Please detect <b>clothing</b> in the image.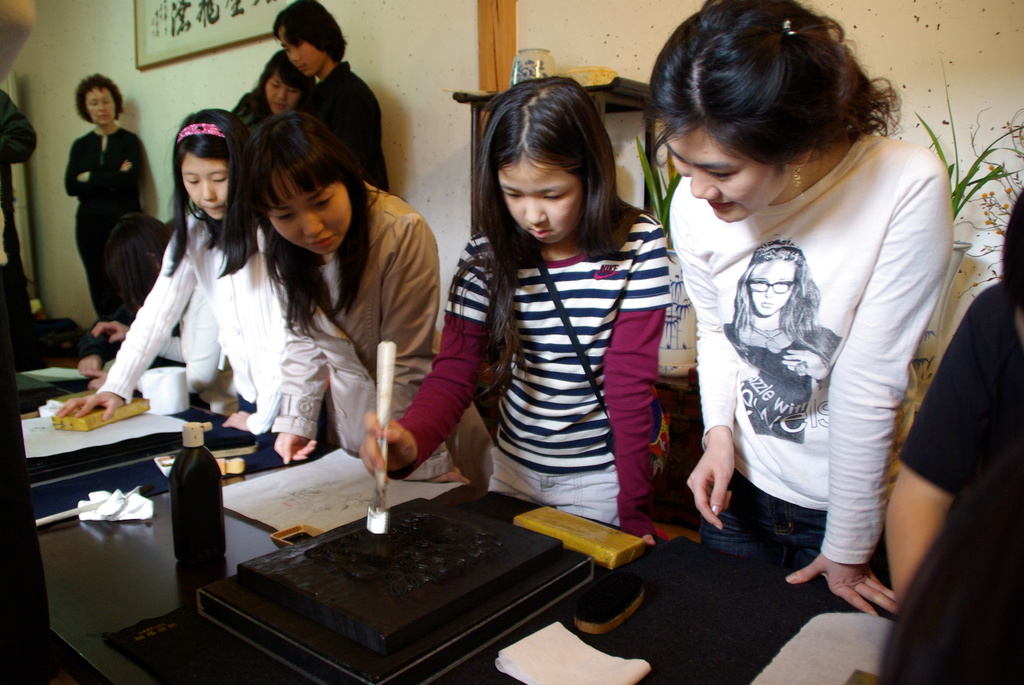
select_region(0, 89, 38, 351).
